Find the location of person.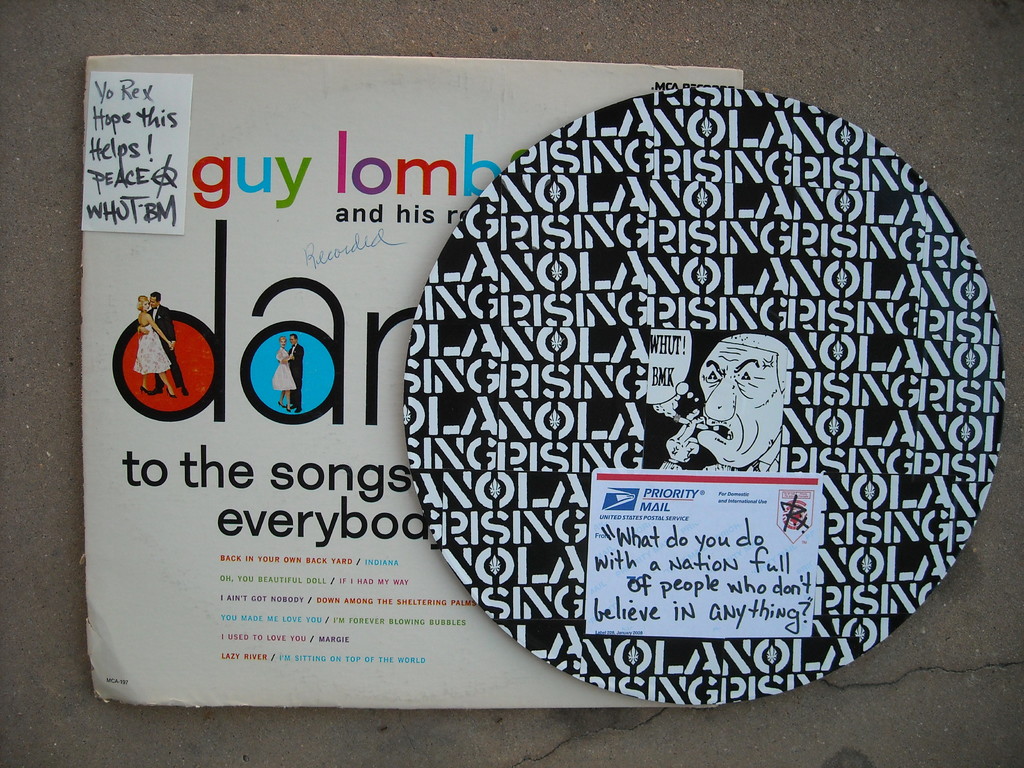
Location: locate(269, 335, 296, 416).
